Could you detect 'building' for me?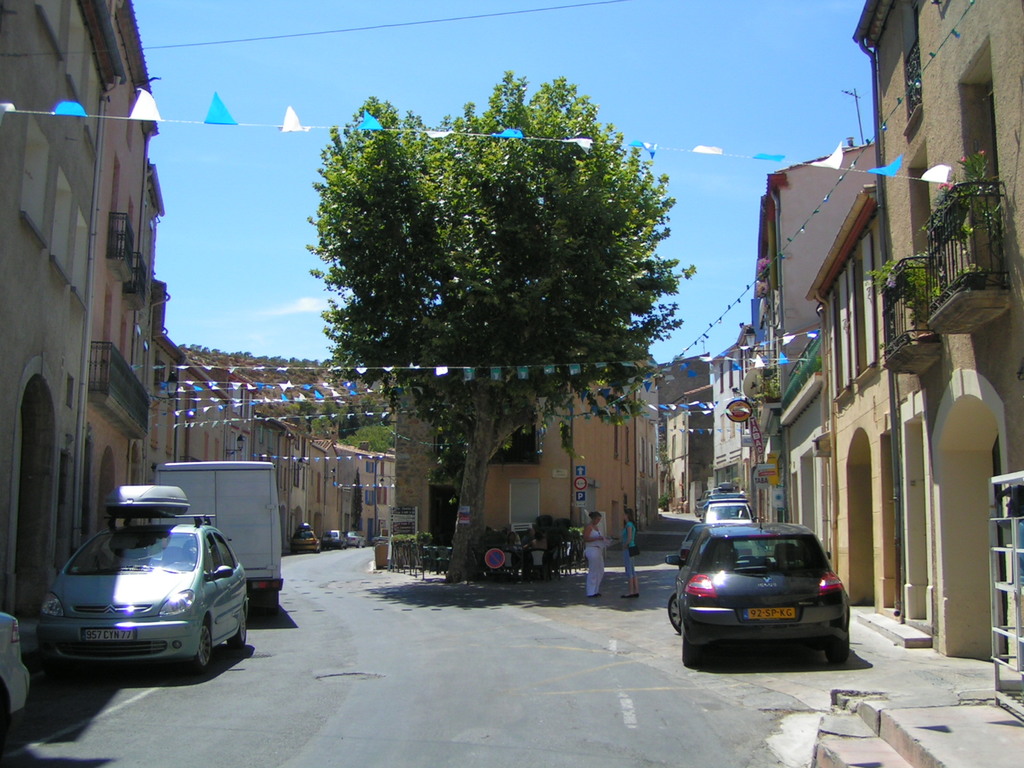
Detection result: Rect(399, 367, 636, 548).
